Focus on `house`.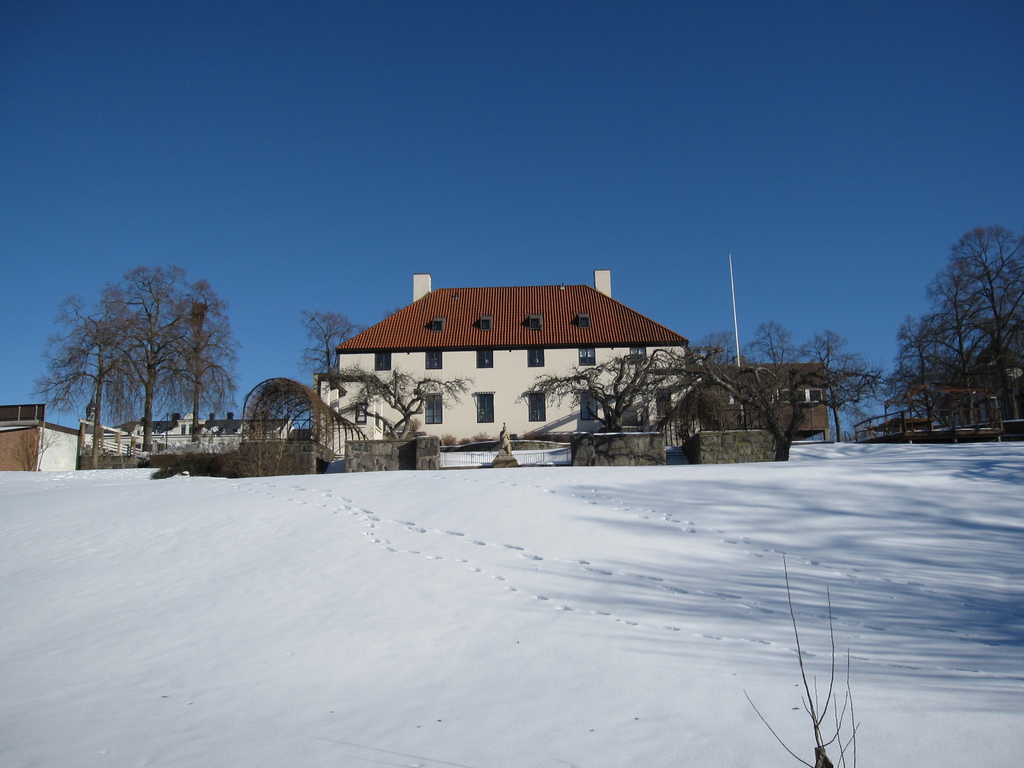
Focused at locate(690, 353, 826, 440).
